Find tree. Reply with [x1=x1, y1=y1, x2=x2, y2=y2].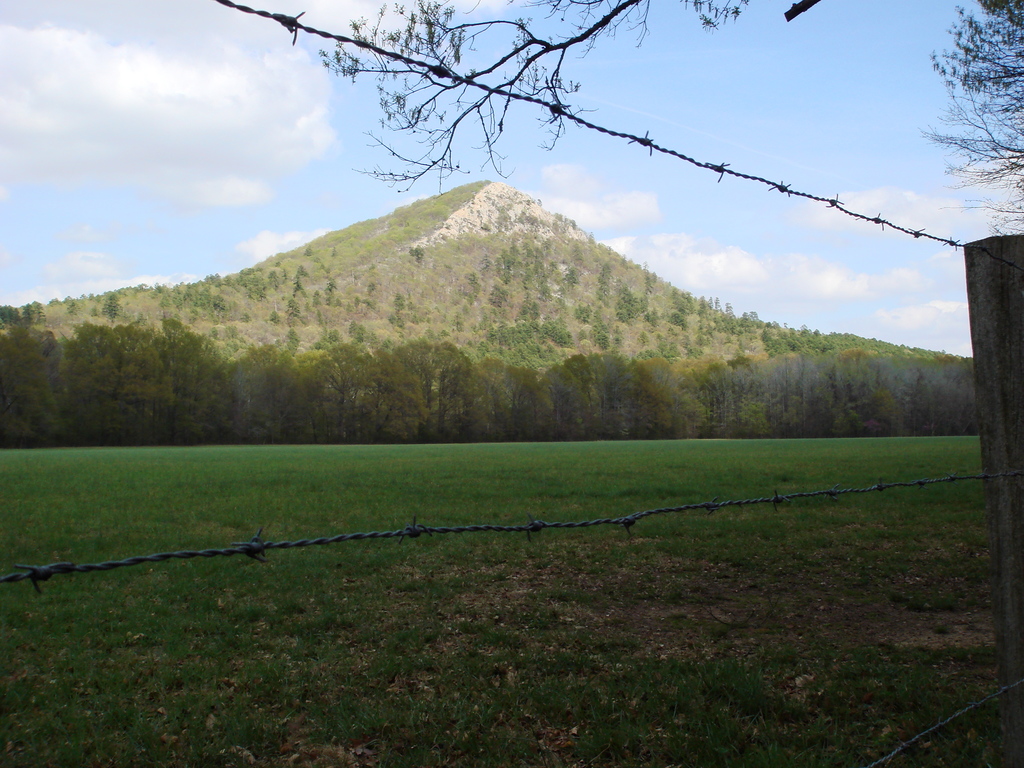
[x1=305, y1=243, x2=315, y2=259].
